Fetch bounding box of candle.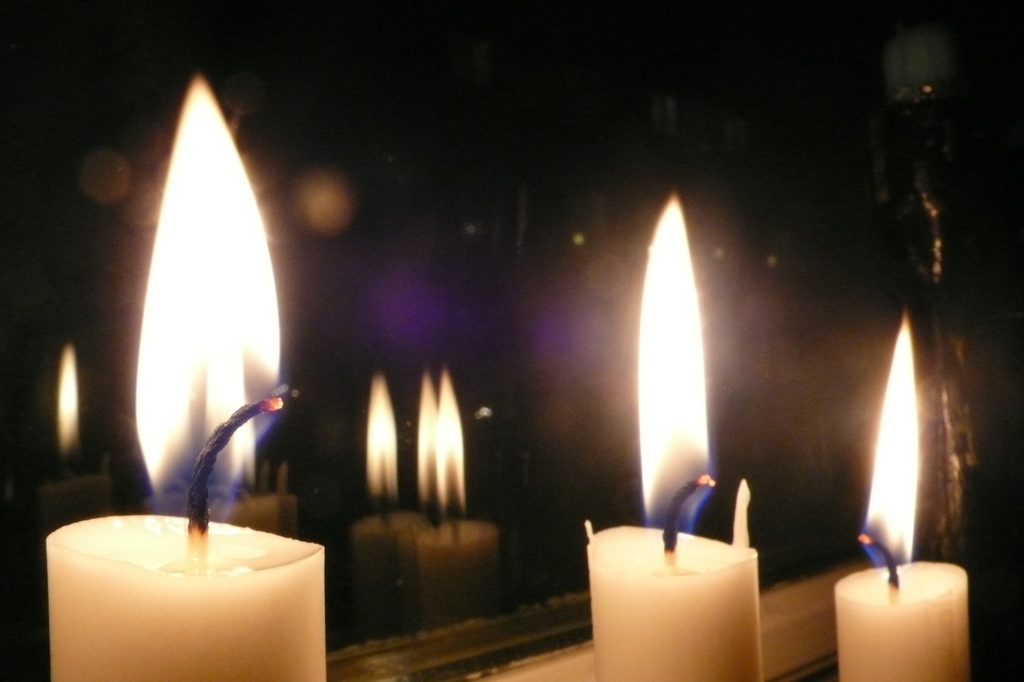
Bbox: [45, 65, 327, 681].
